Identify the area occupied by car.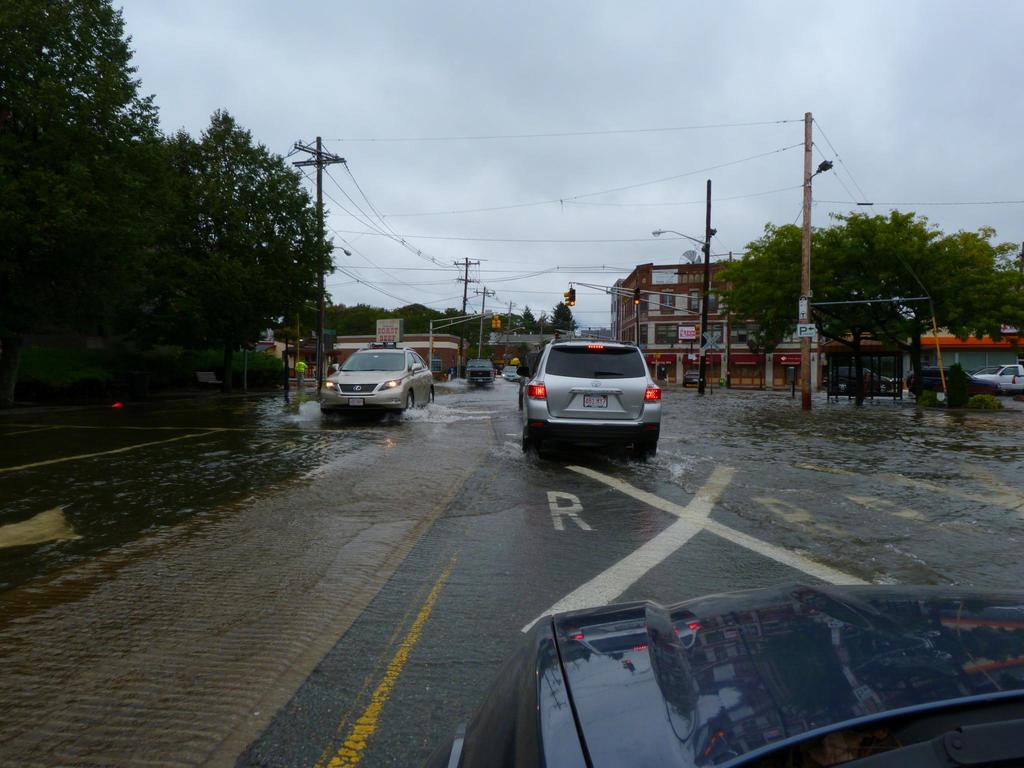
Area: [x1=317, y1=343, x2=435, y2=412].
